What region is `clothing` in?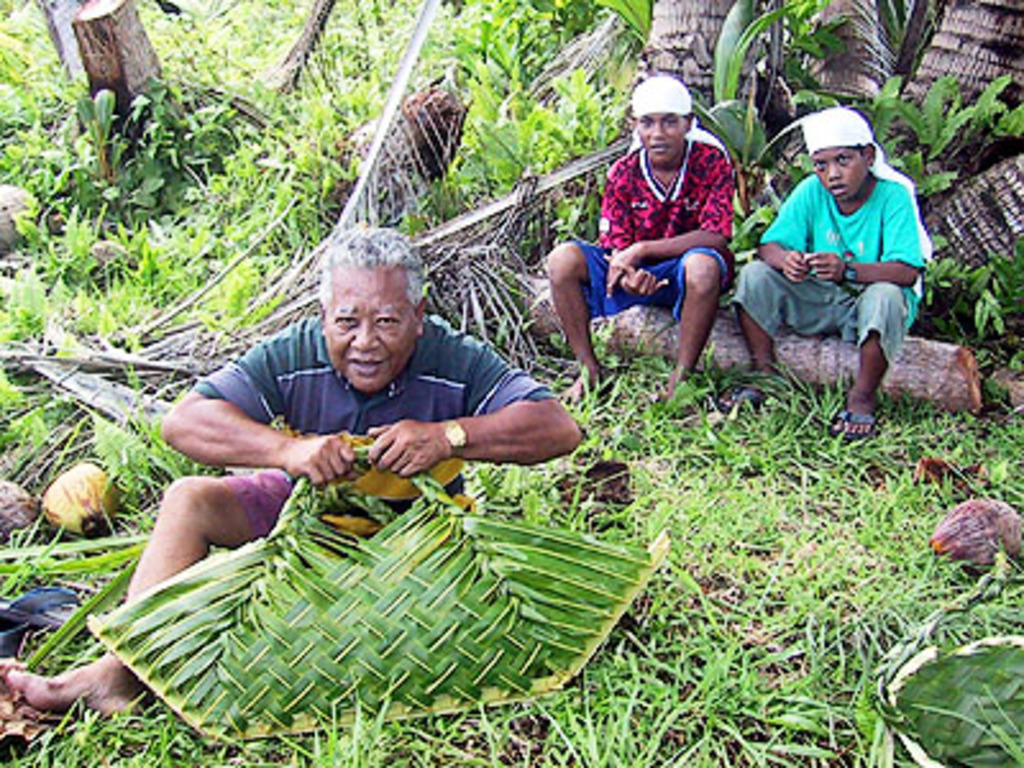
l=571, t=133, r=735, b=335.
